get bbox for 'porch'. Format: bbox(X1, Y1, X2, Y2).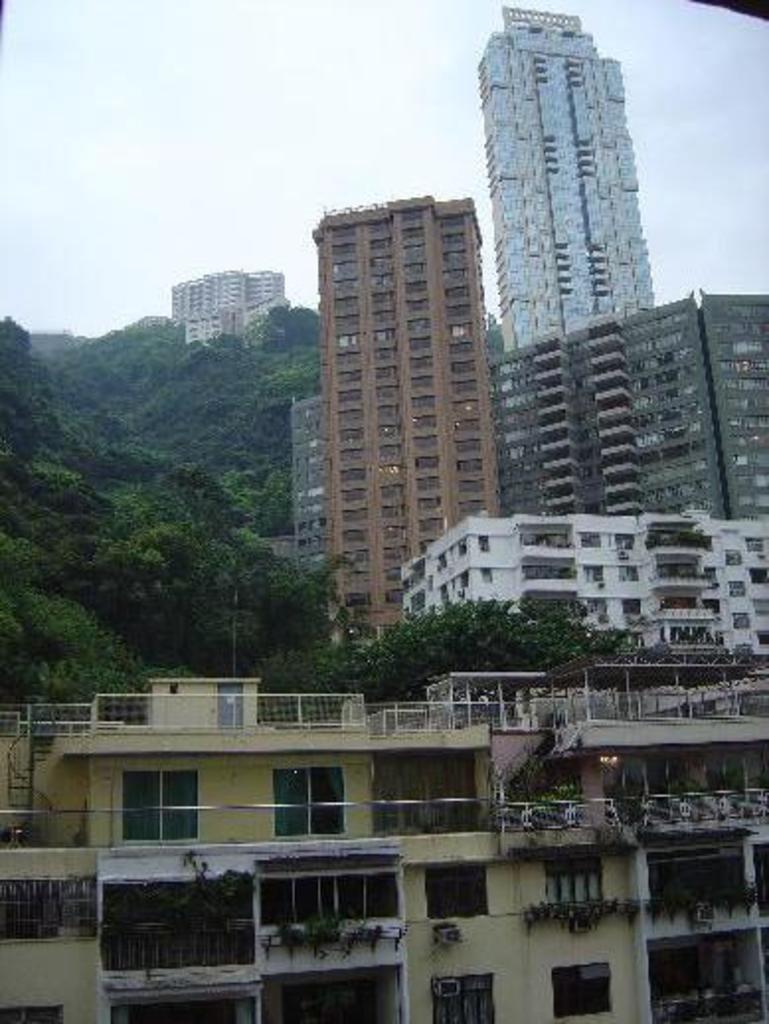
bbox(512, 801, 767, 836).
